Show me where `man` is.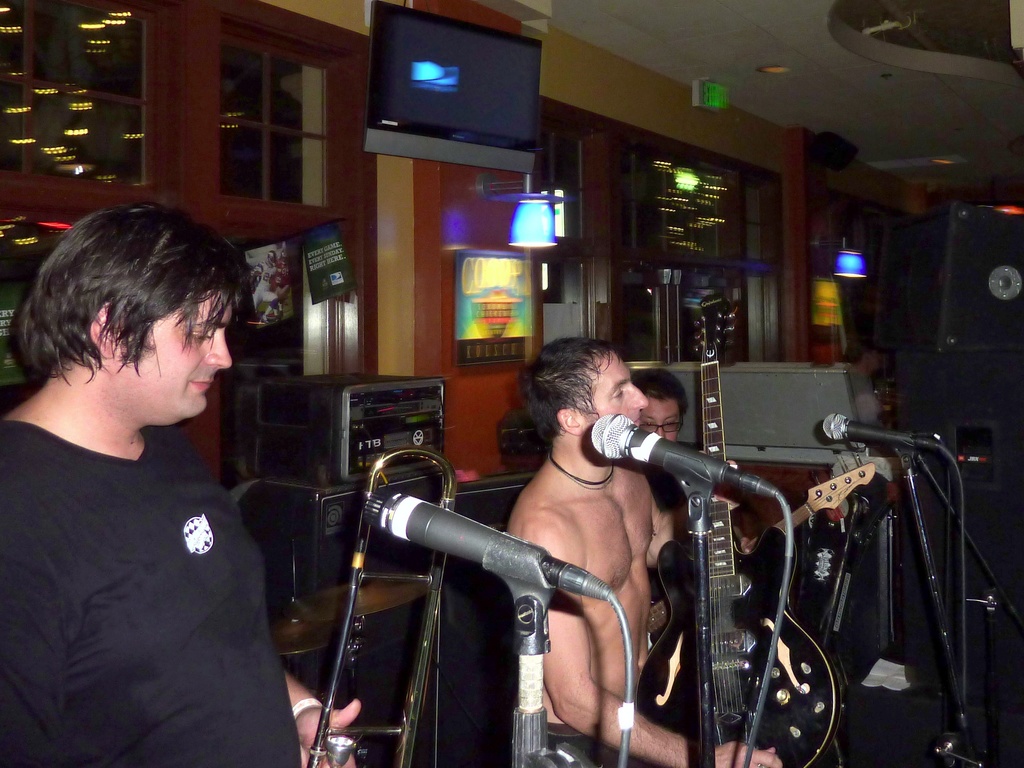
`man` is at (831, 345, 883, 426).
